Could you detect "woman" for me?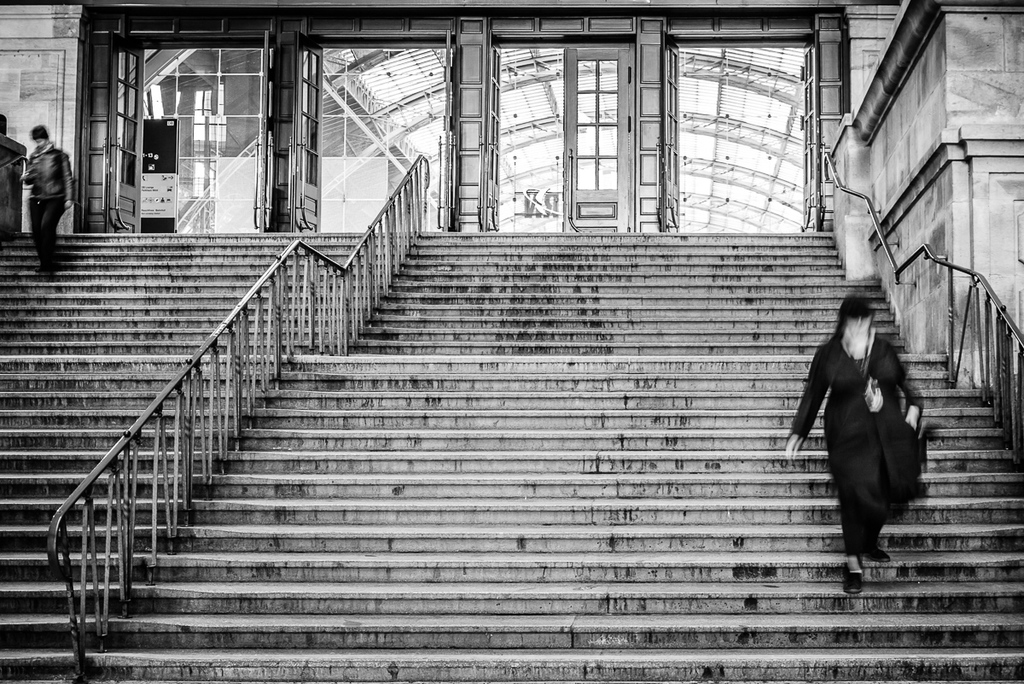
Detection result: (x1=790, y1=280, x2=921, y2=582).
